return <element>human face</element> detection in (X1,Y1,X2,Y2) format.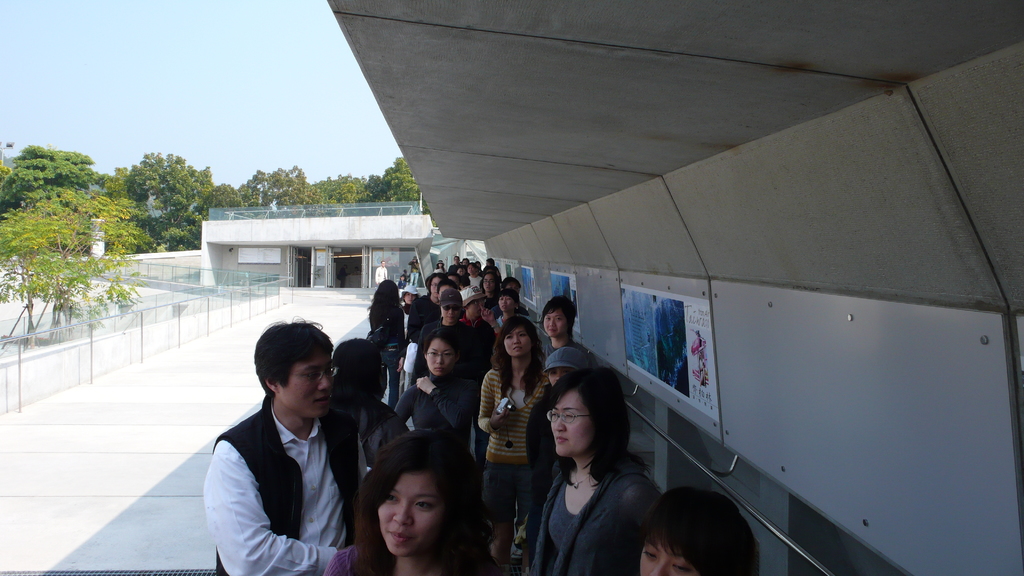
(499,293,512,310).
